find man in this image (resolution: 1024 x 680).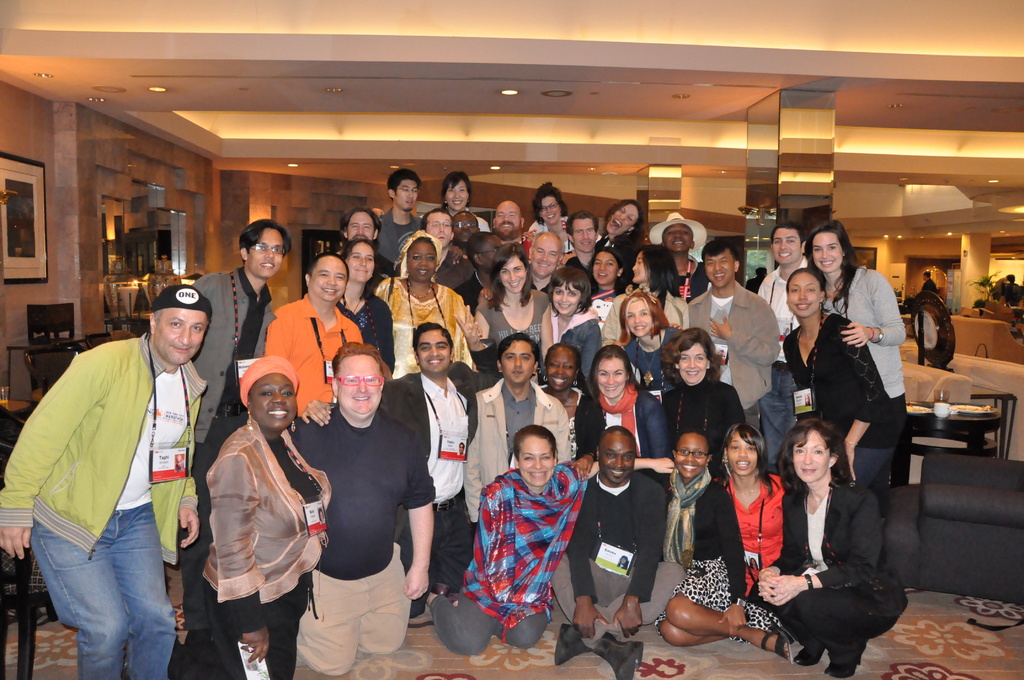
(690, 236, 776, 426).
